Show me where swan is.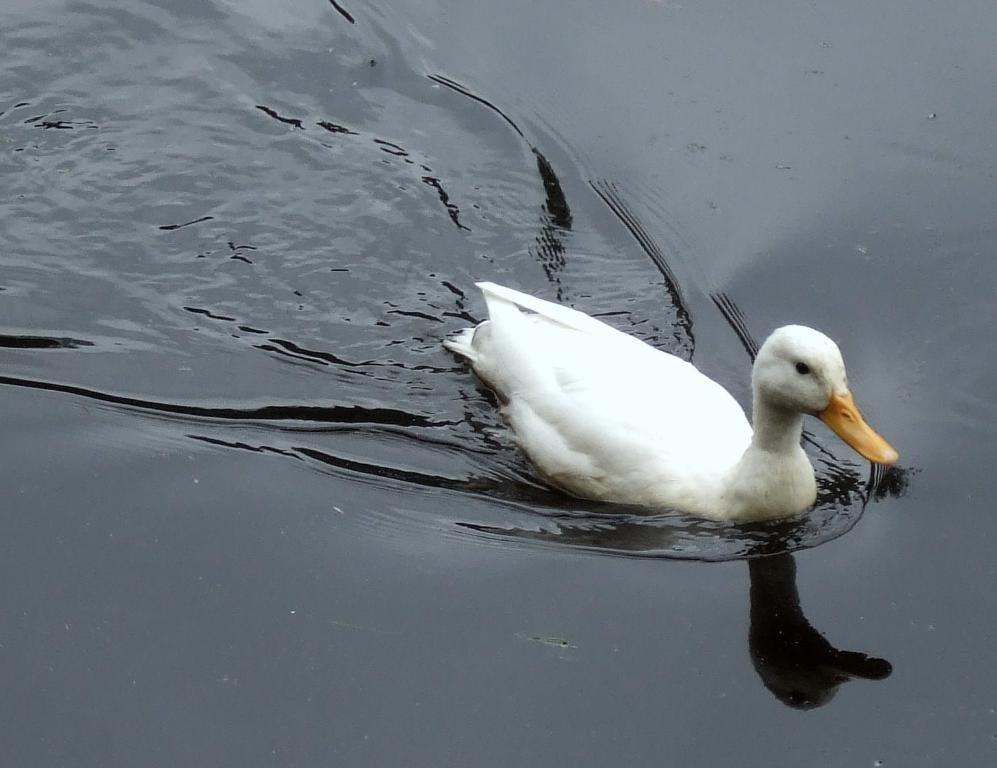
swan is at <box>446,258,887,539</box>.
